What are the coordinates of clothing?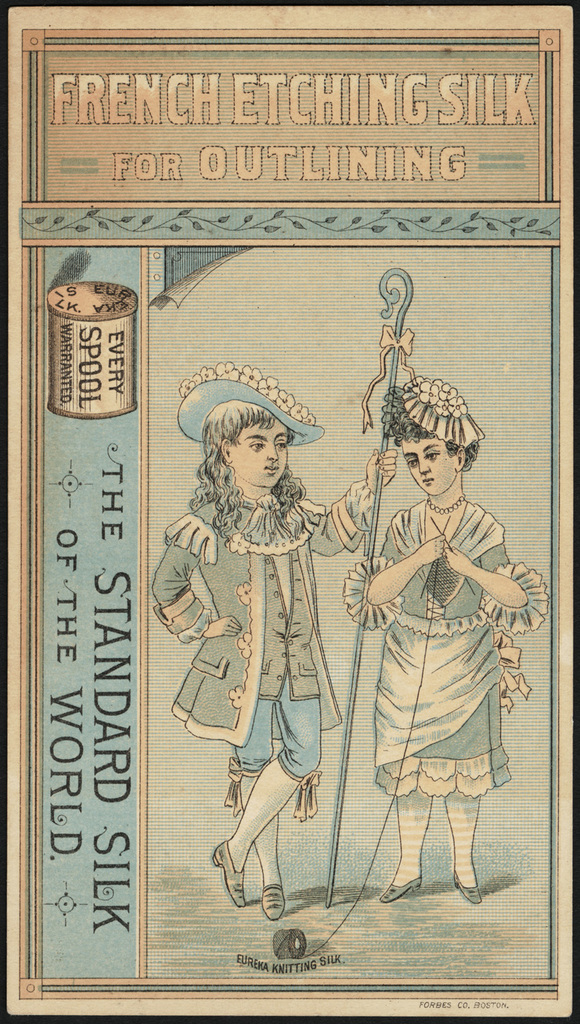
344:498:551:797.
